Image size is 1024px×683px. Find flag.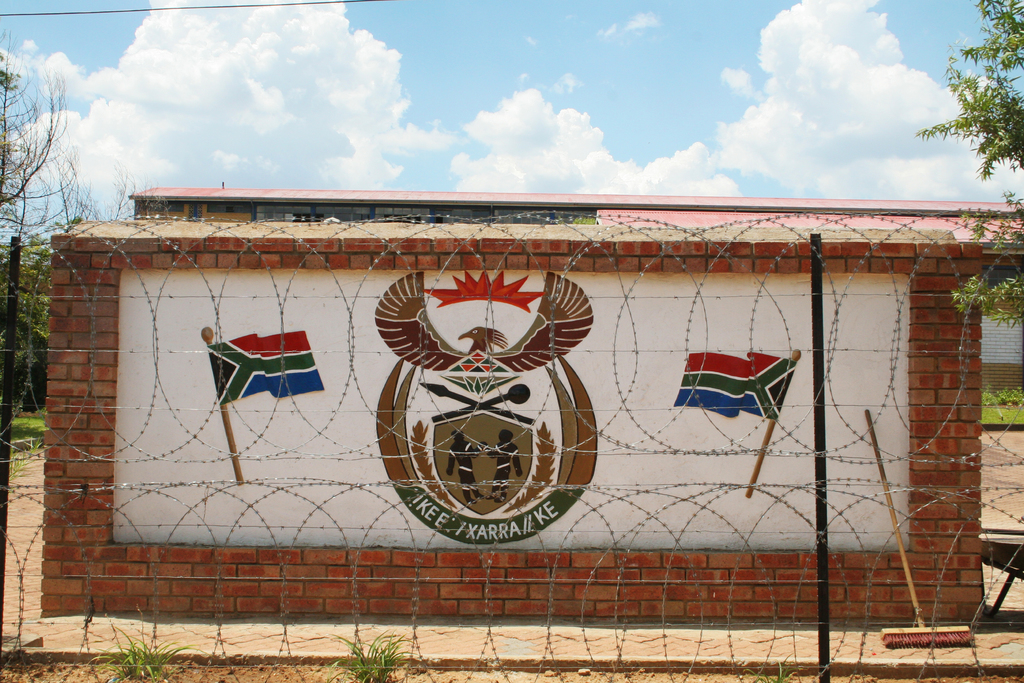
[x1=669, y1=349, x2=787, y2=427].
